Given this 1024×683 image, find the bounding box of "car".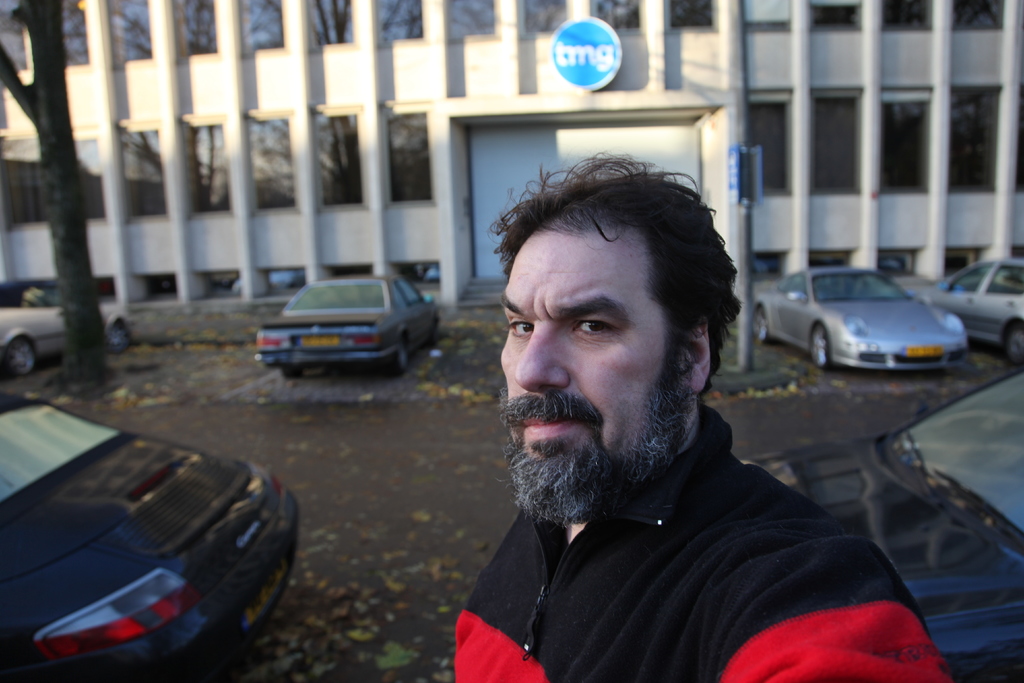
crop(749, 268, 973, 366).
